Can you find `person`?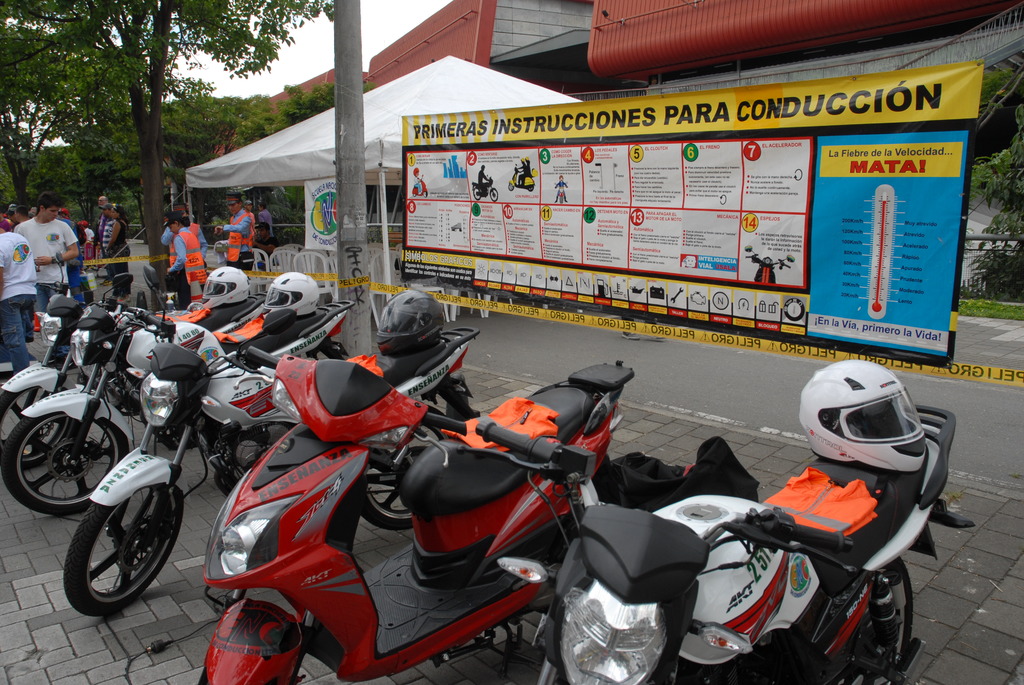
Yes, bounding box: bbox(12, 205, 29, 232).
